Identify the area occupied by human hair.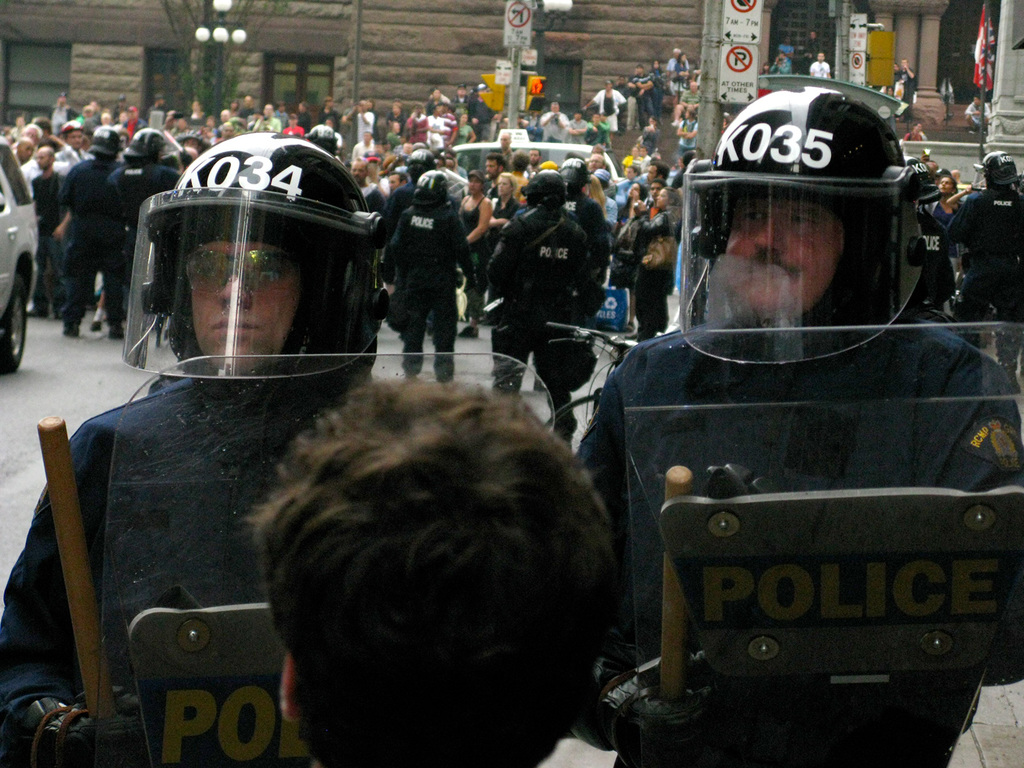
Area: 243/359/628/758.
